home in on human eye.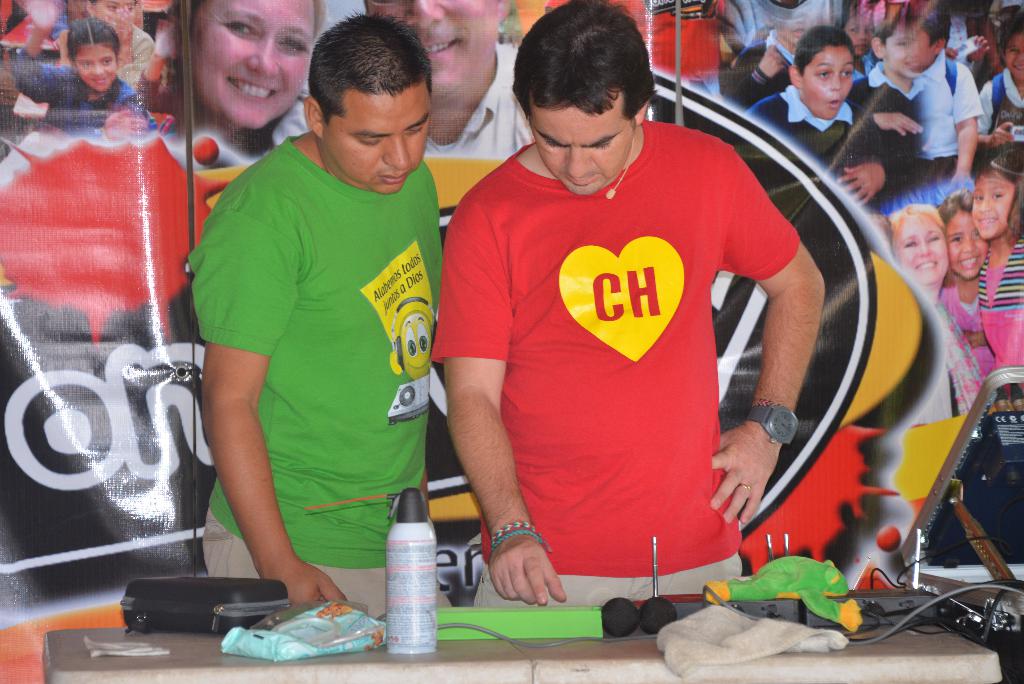
Homed in at crop(101, 56, 114, 64).
